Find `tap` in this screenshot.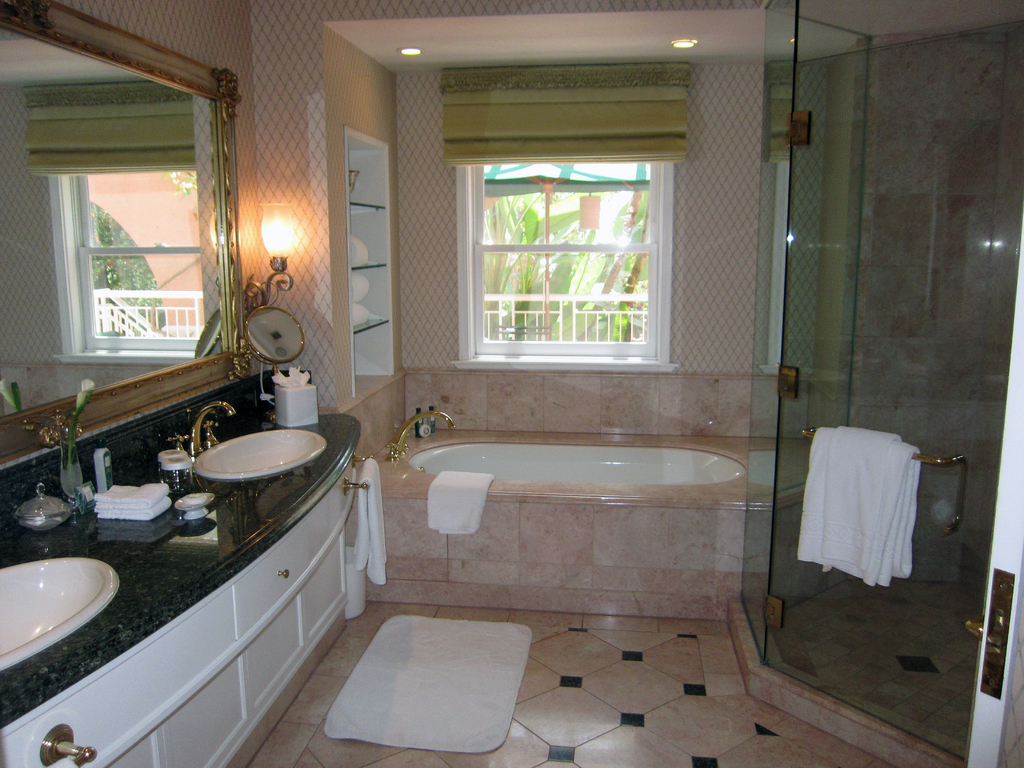
The bounding box for `tap` is select_region(203, 424, 220, 450).
